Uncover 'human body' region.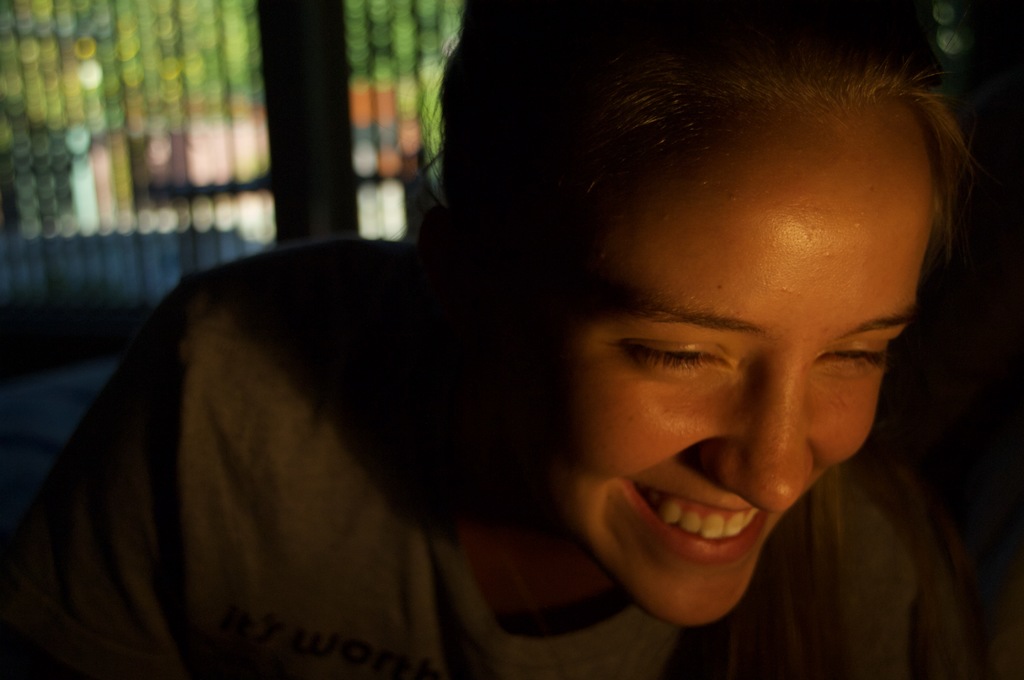
Uncovered: [0,107,1023,677].
